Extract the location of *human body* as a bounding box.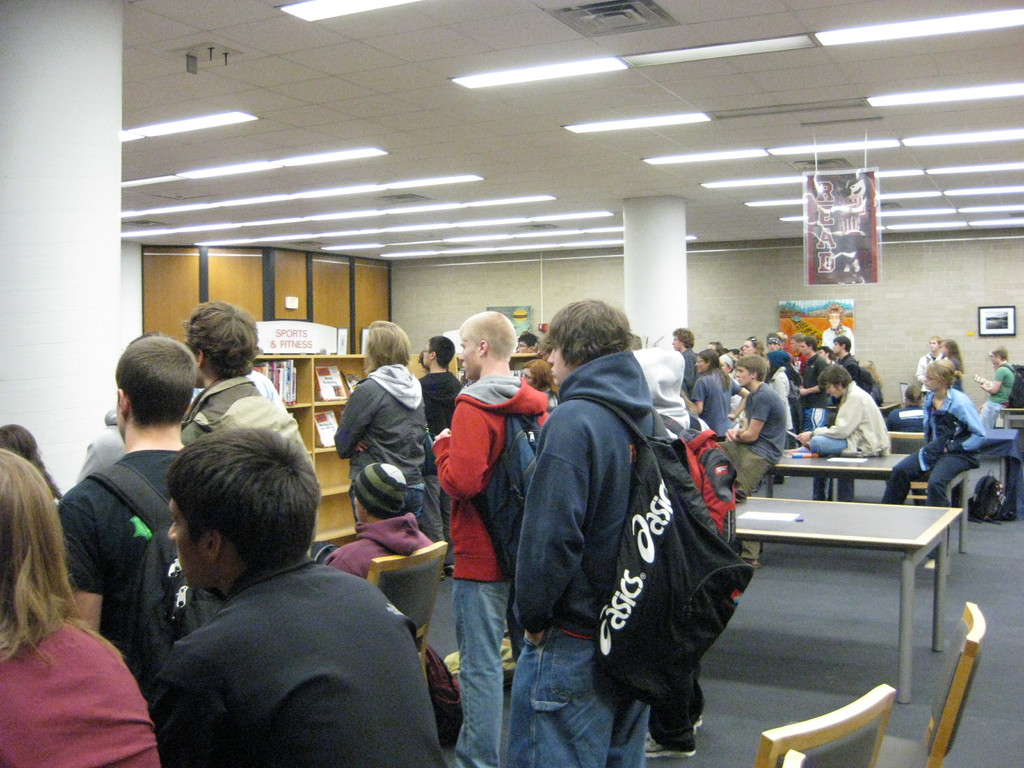
[332, 323, 426, 524].
